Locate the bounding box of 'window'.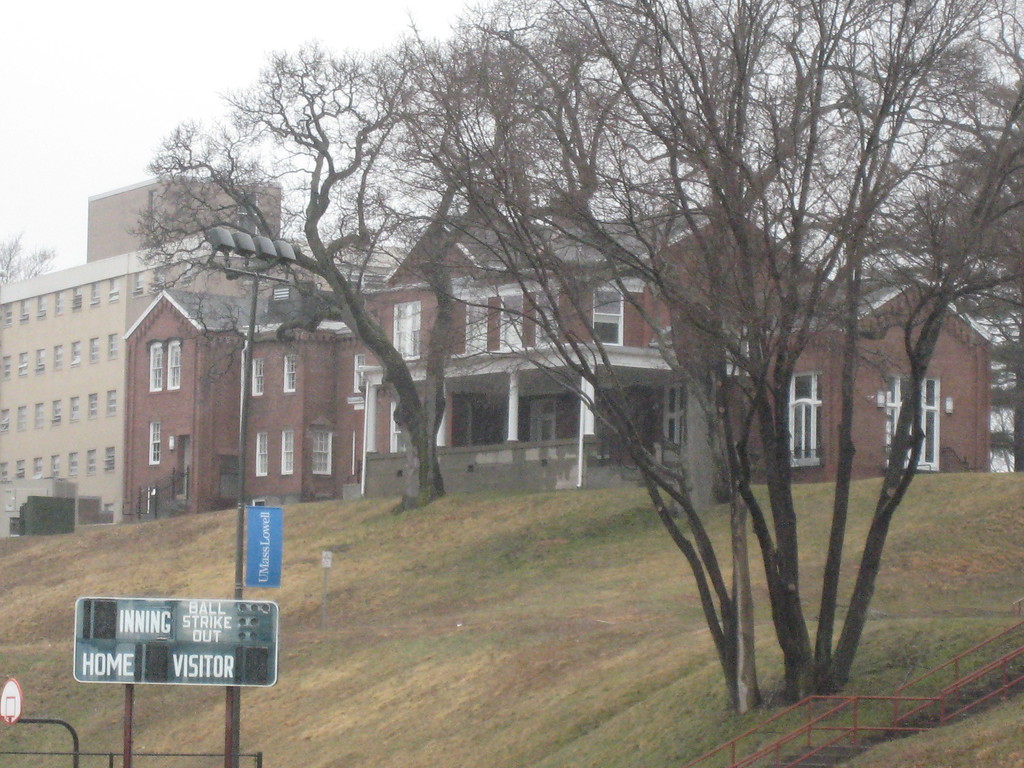
Bounding box: bbox=(465, 301, 491, 356).
